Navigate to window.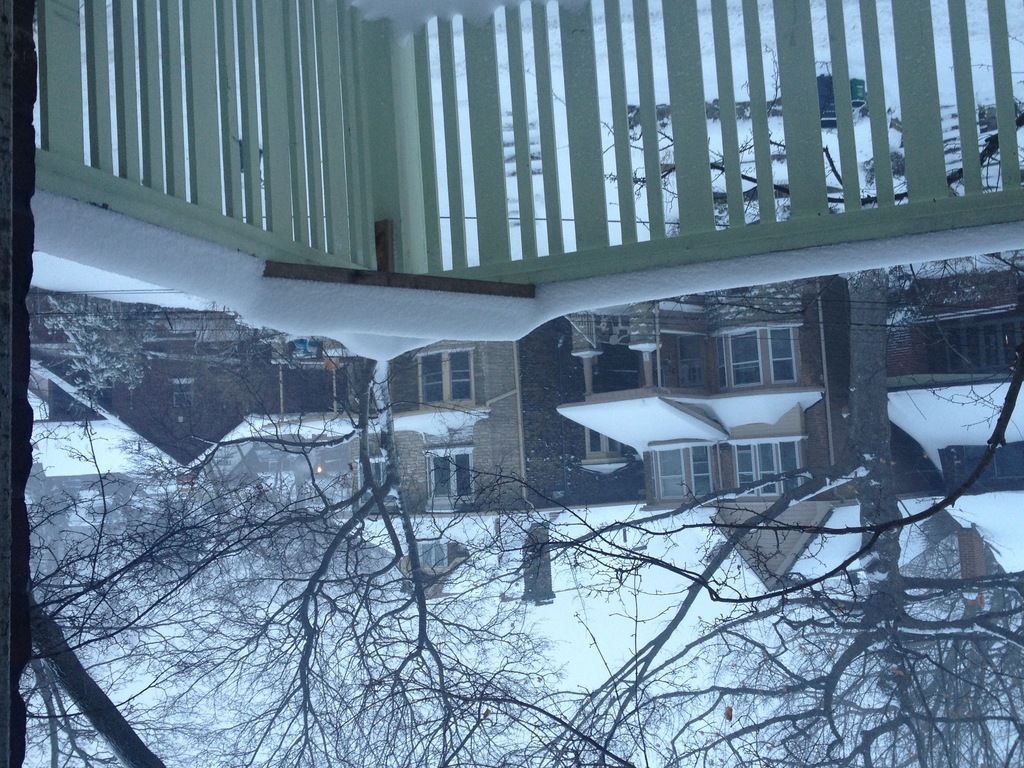
Navigation target: {"left": 426, "top": 449, "right": 477, "bottom": 506}.
